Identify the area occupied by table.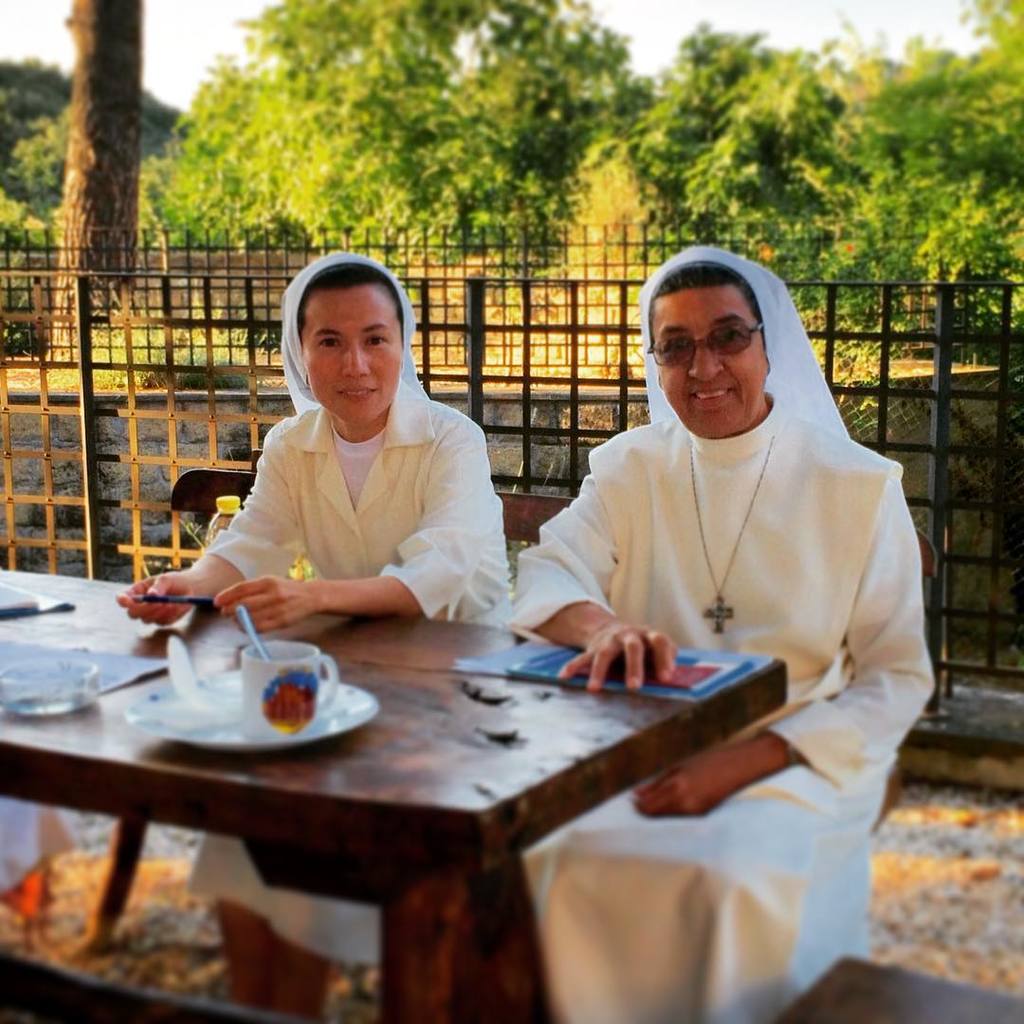
Area: <bbox>0, 594, 869, 1023</bbox>.
